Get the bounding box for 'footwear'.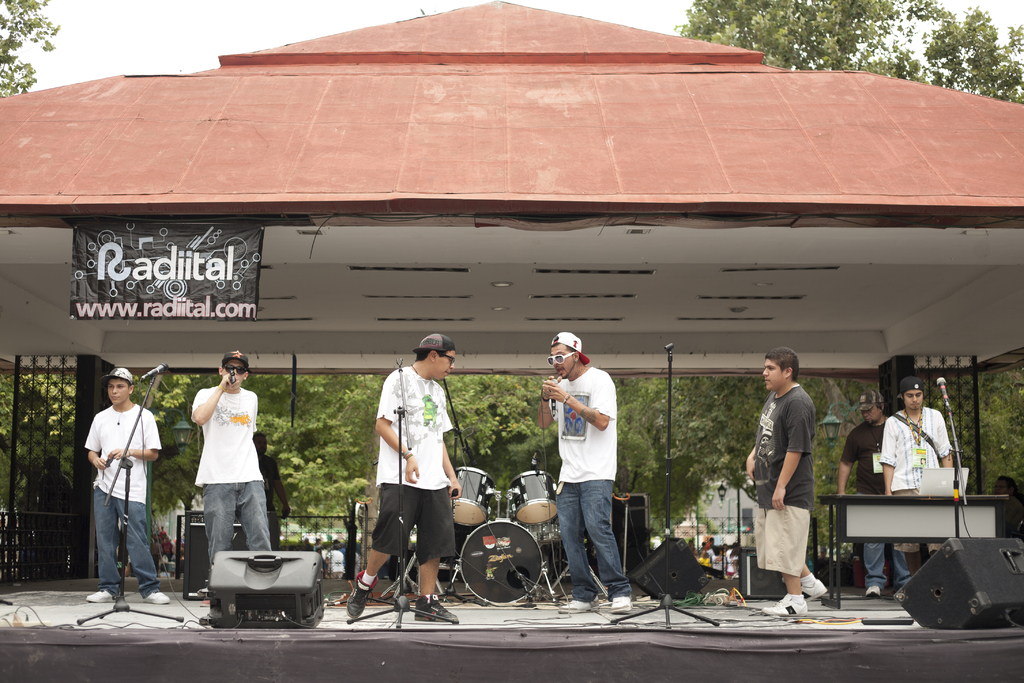
865:585:881:600.
